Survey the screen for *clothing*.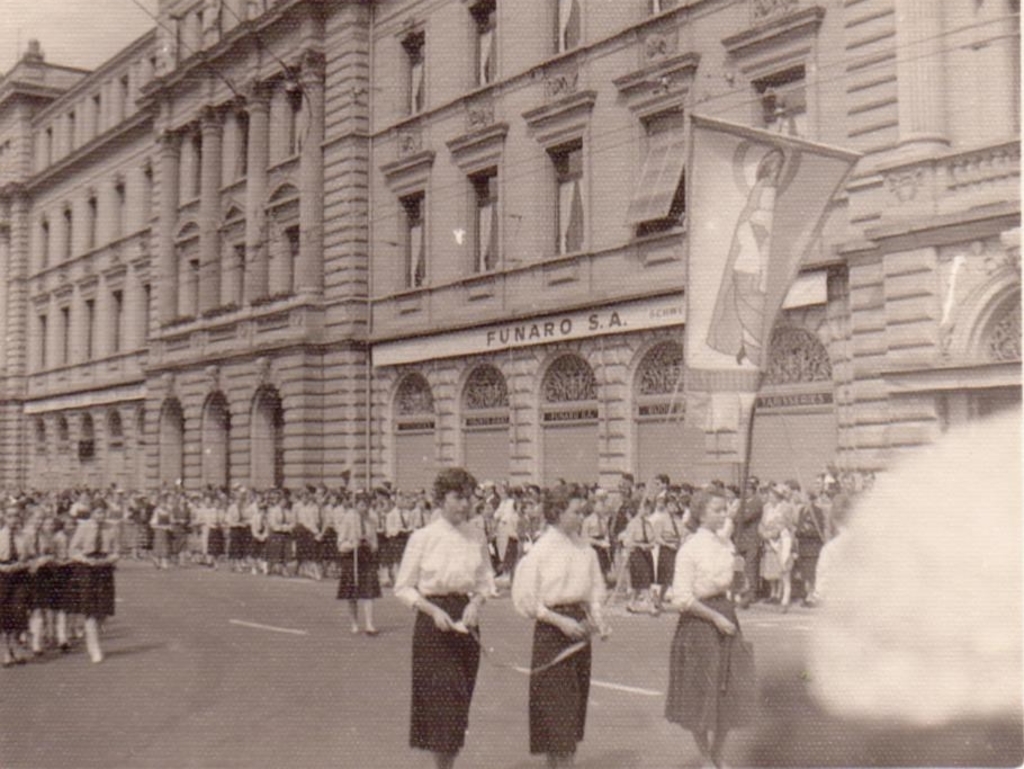
Survey found: region(389, 497, 494, 751).
